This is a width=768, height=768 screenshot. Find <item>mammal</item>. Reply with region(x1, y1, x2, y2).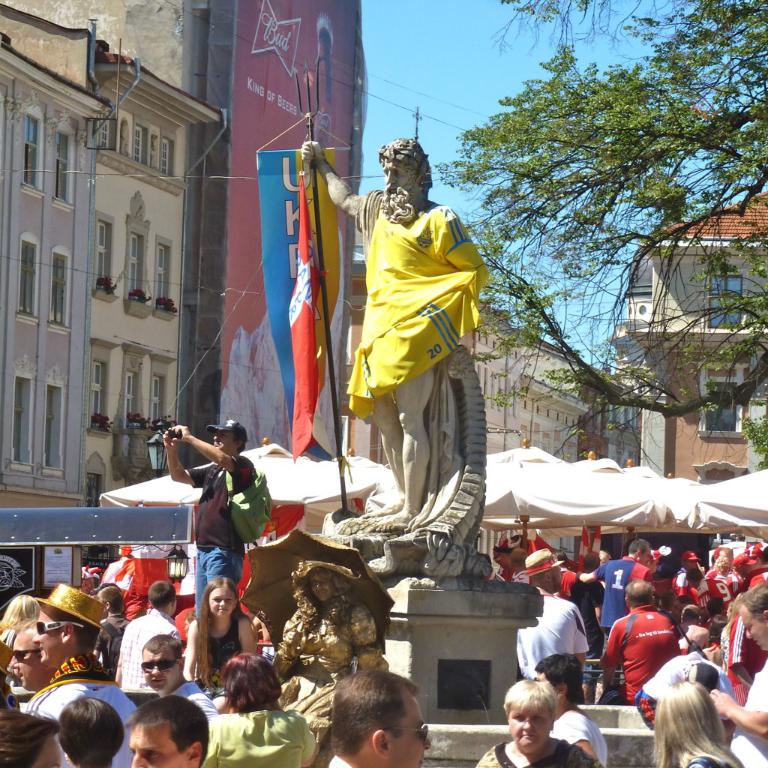
region(156, 419, 260, 620).
